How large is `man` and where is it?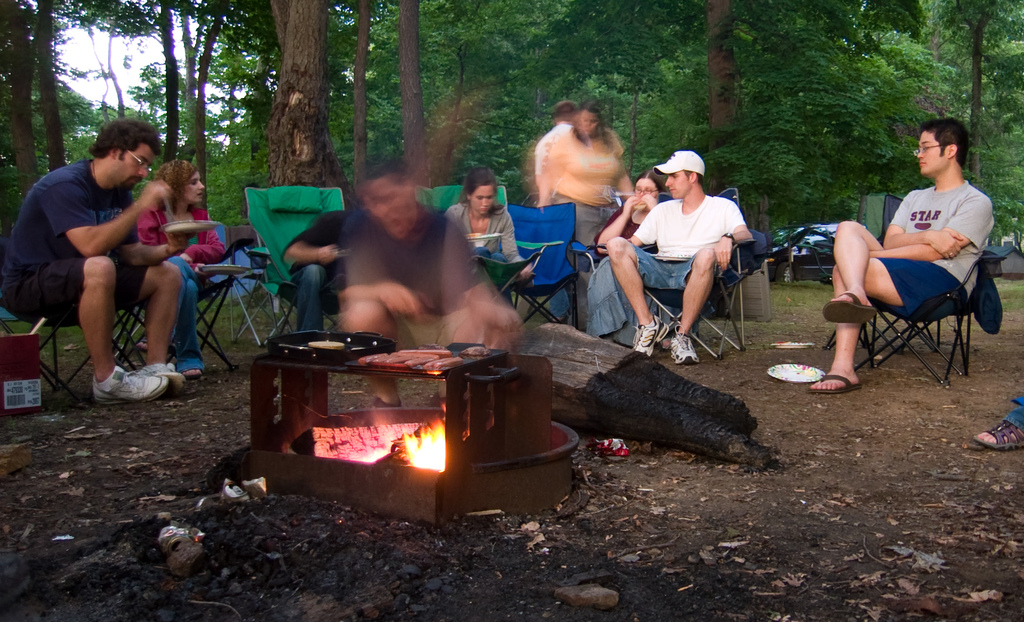
Bounding box: 537, 101, 573, 170.
